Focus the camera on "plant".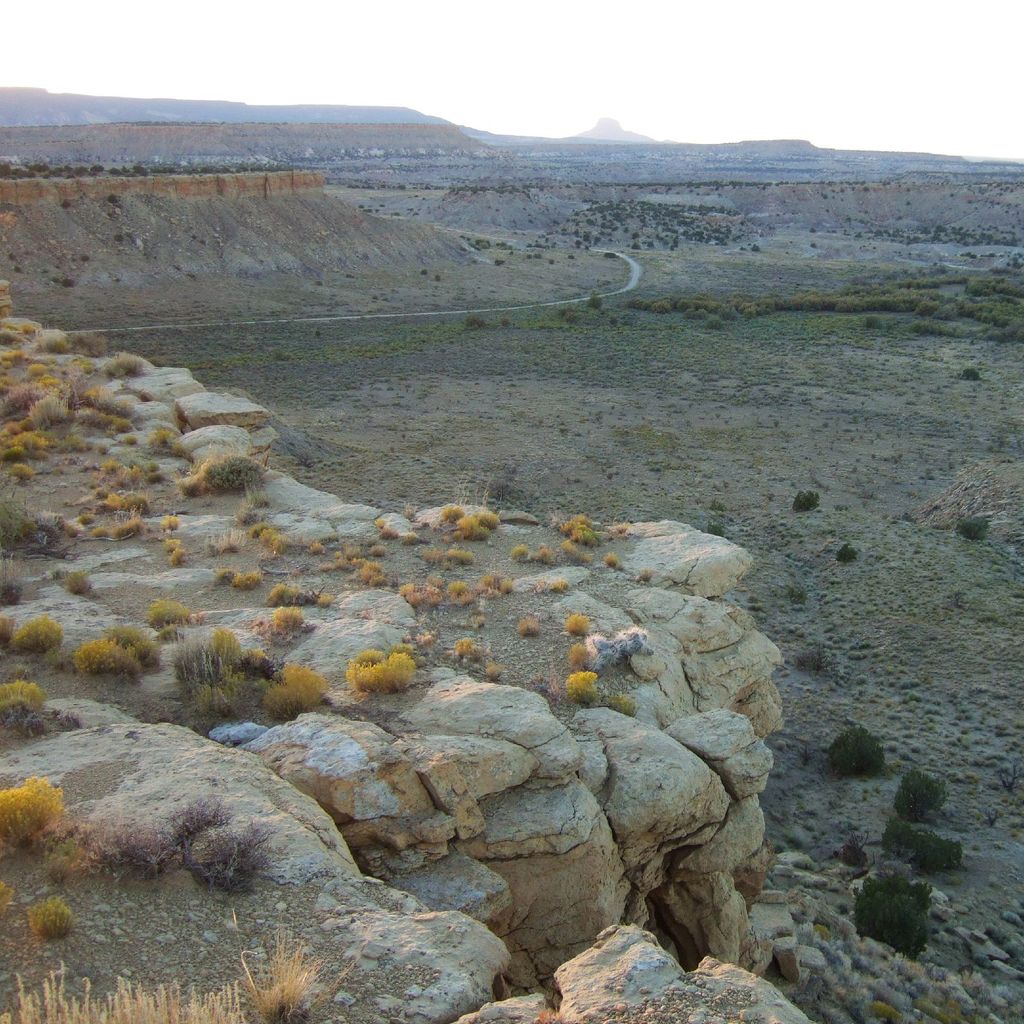
Focus region: [left=532, top=1005, right=566, bottom=1023].
